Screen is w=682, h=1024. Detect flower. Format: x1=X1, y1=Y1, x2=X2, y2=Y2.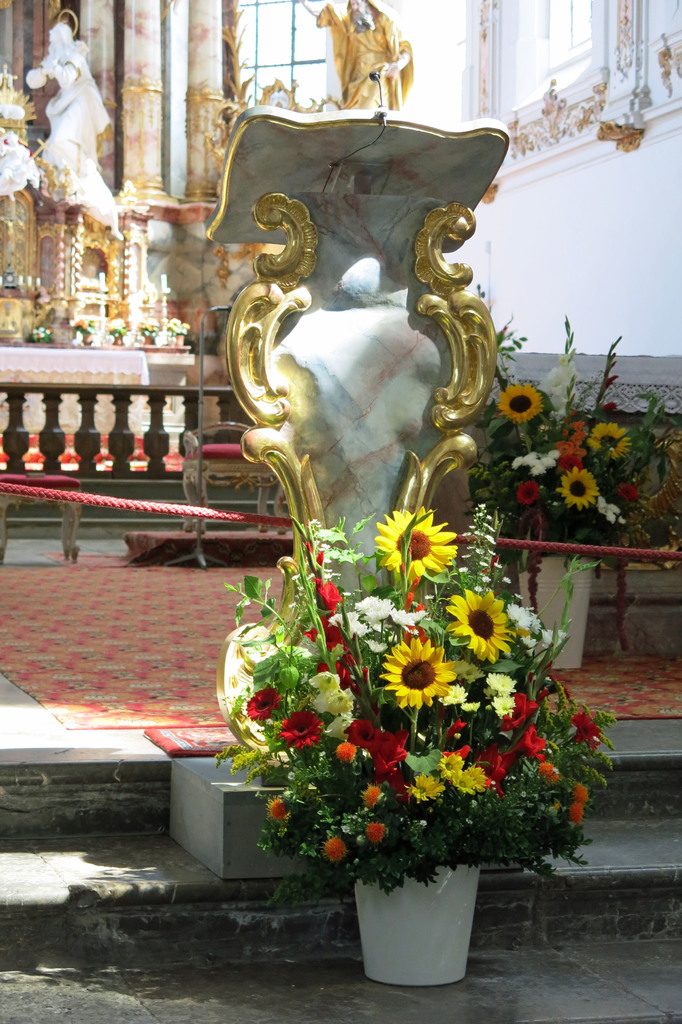
x1=556, y1=321, x2=580, y2=419.
